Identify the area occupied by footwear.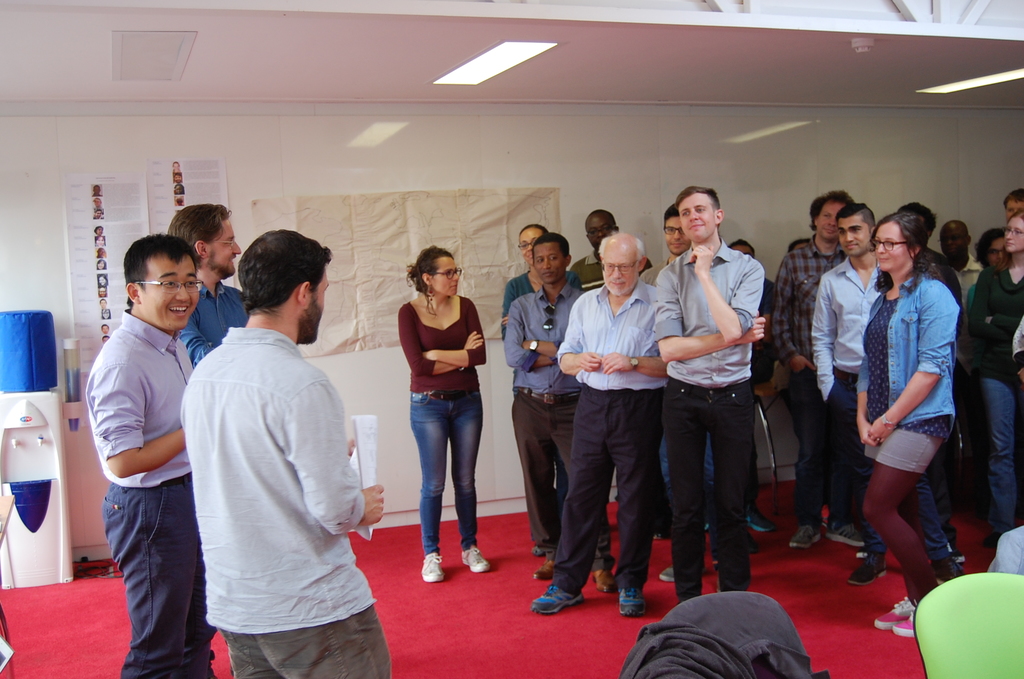
Area: rect(822, 511, 867, 543).
